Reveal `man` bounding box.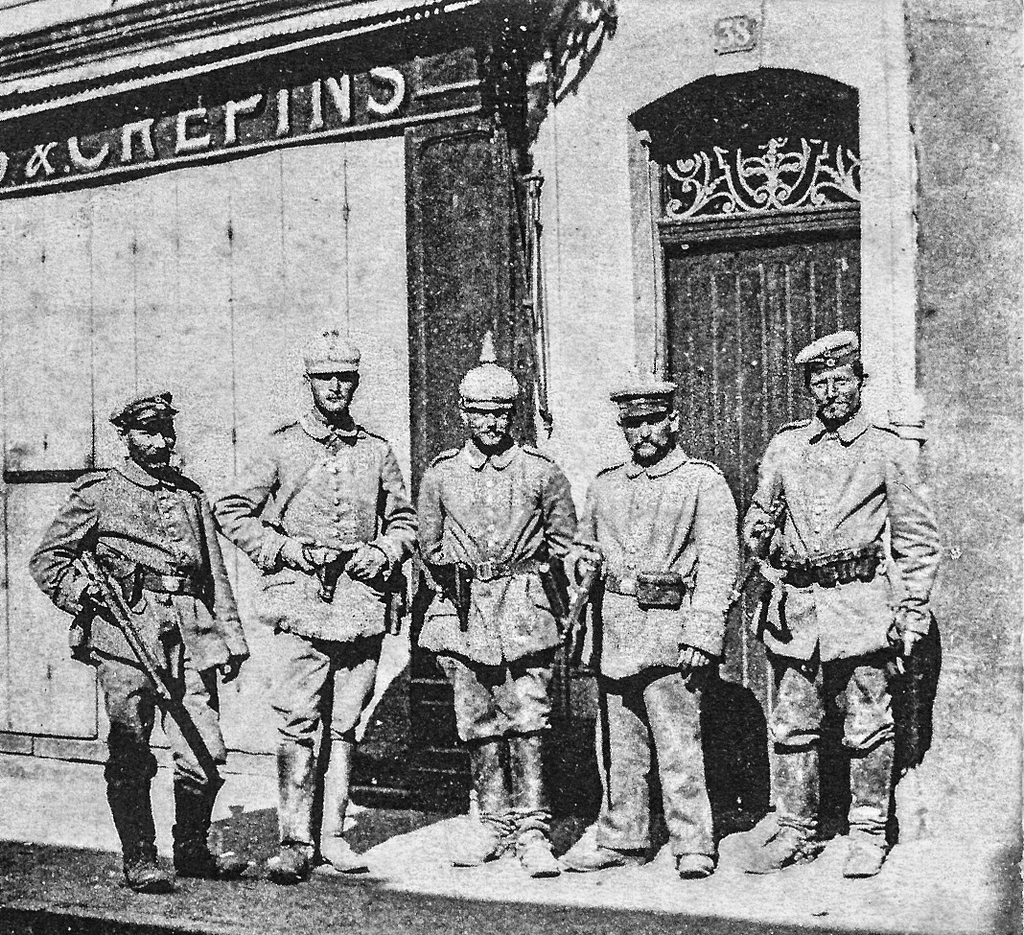
Revealed: left=210, top=339, right=419, bottom=882.
